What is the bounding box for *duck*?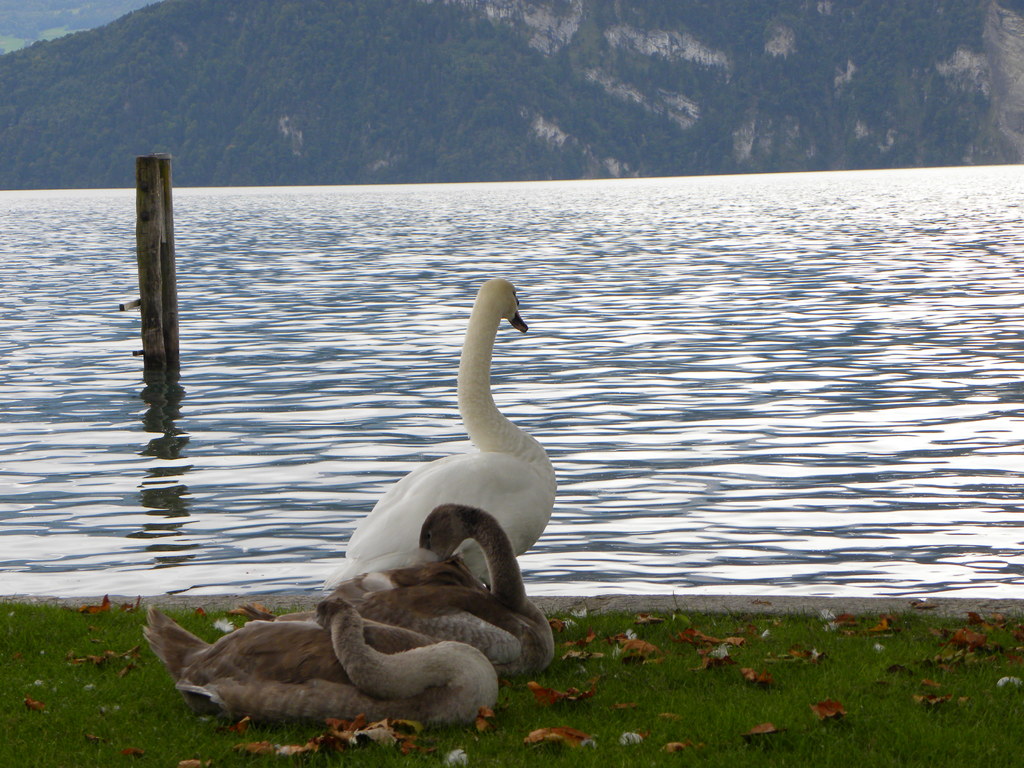
box(229, 498, 561, 657).
